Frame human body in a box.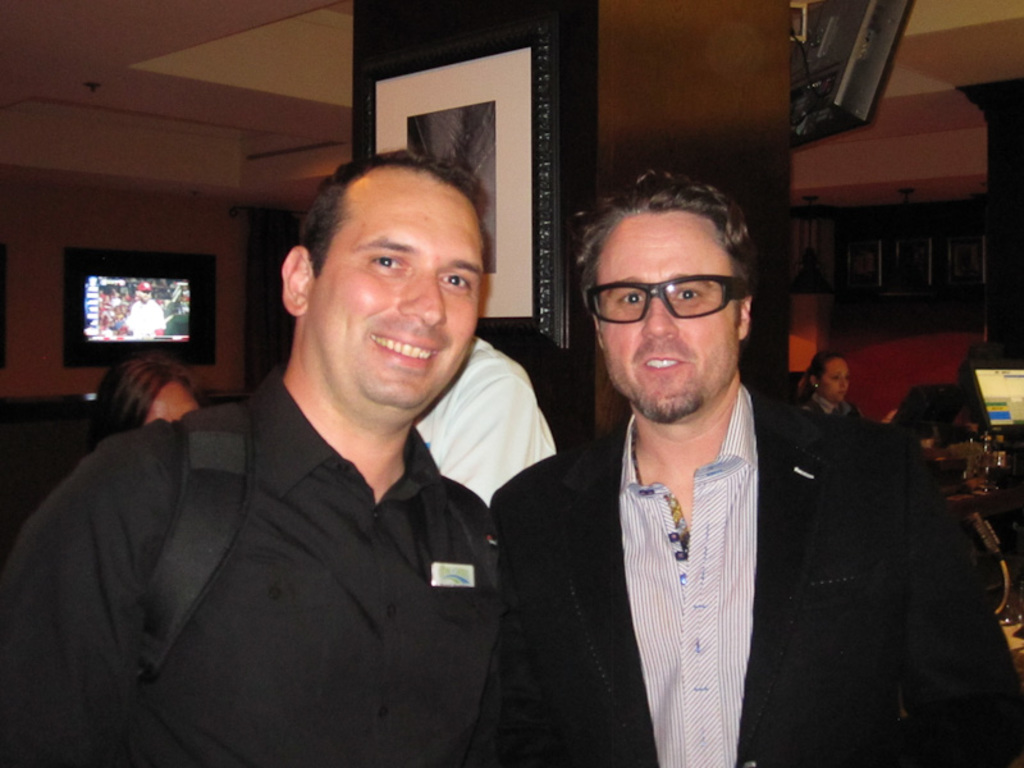
box=[0, 147, 526, 767].
